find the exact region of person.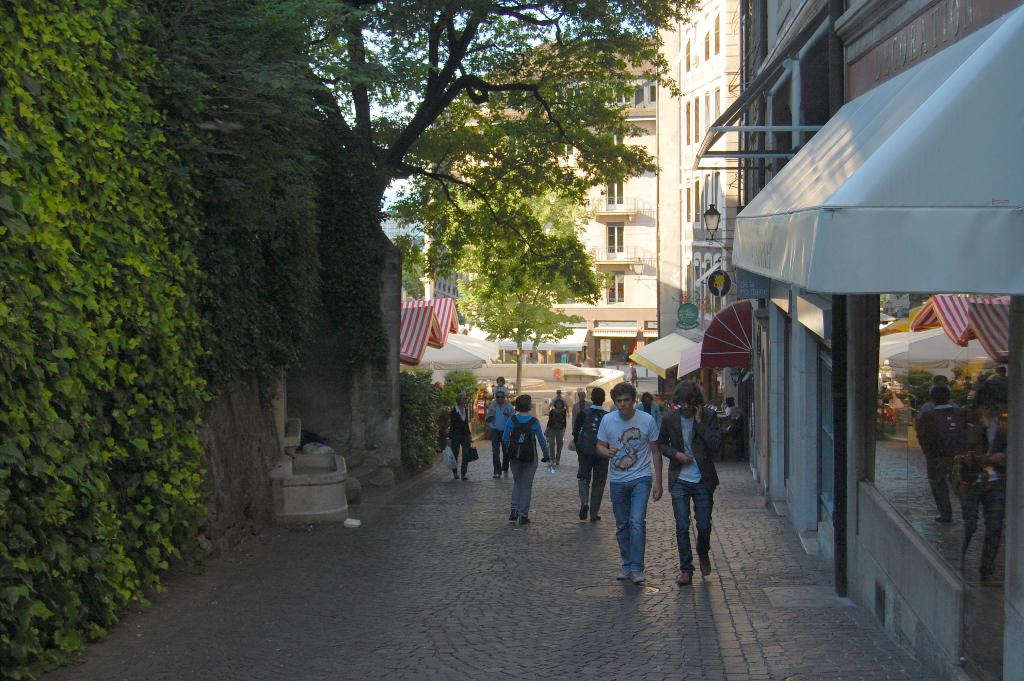
Exact region: pyautogui.locateOnScreen(593, 379, 665, 582).
